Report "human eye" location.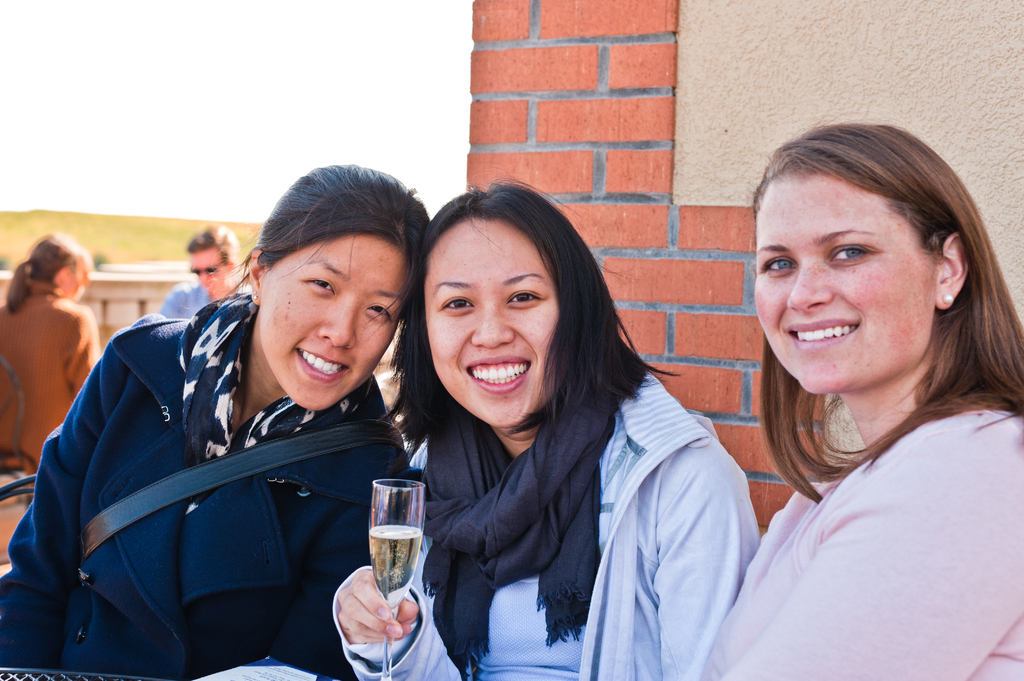
Report: (left=438, top=292, right=476, bottom=317).
